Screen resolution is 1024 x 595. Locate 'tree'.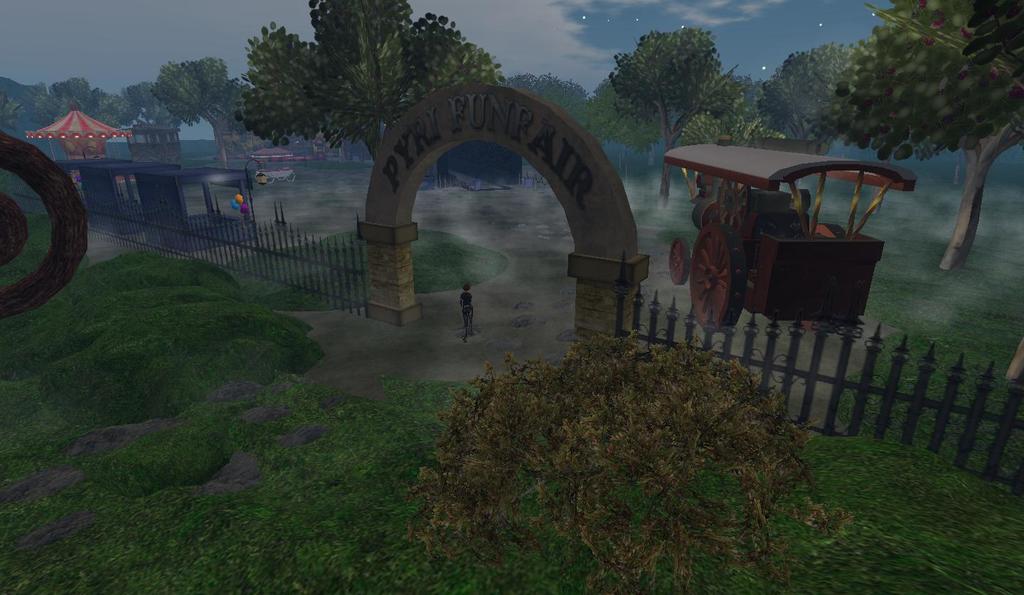
bbox=[755, 38, 863, 210].
